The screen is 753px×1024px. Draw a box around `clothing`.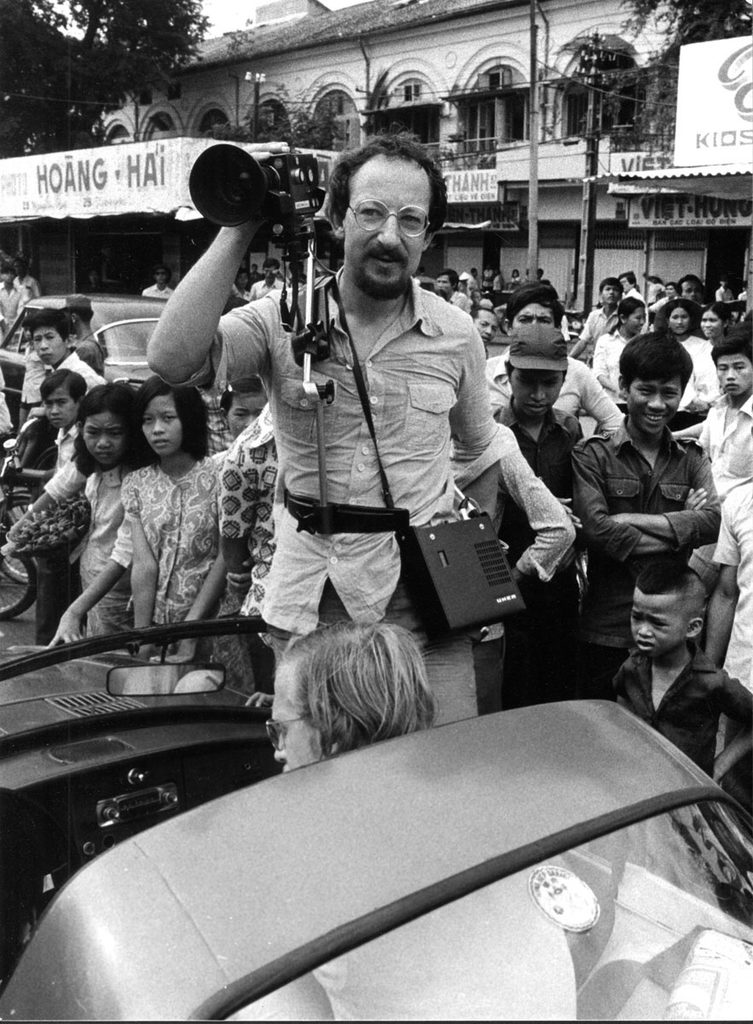
<bbox>712, 472, 752, 701</bbox>.
